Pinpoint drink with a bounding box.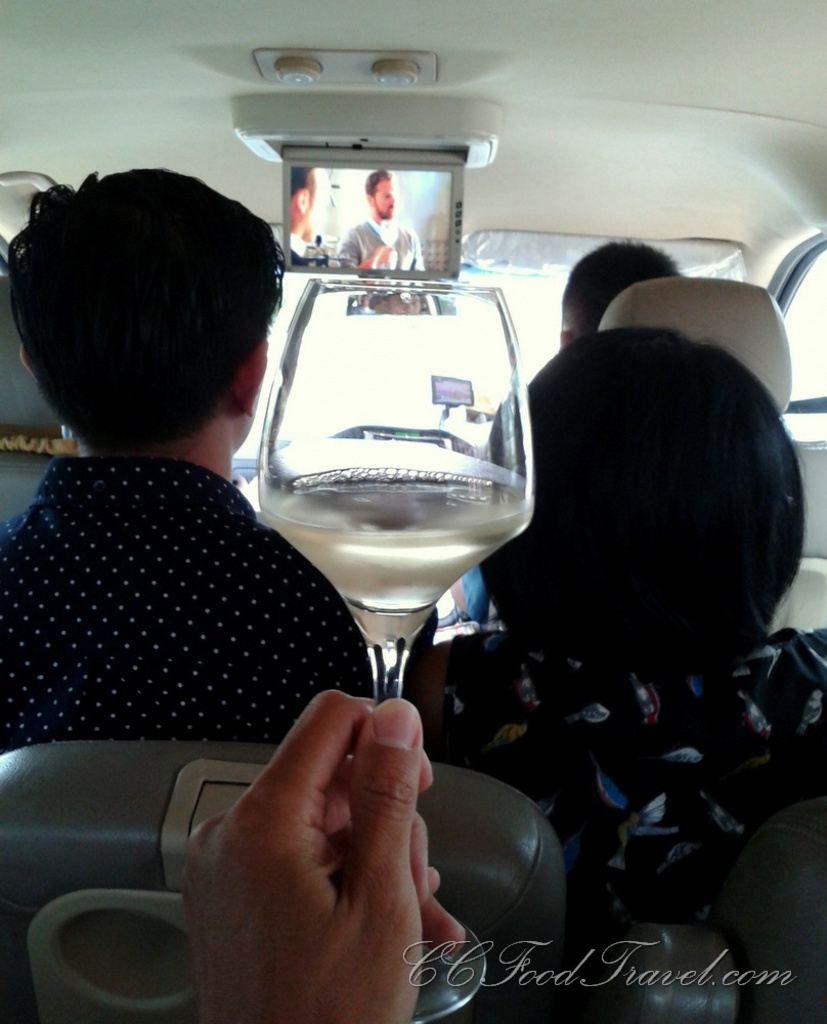
264 465 530 642.
